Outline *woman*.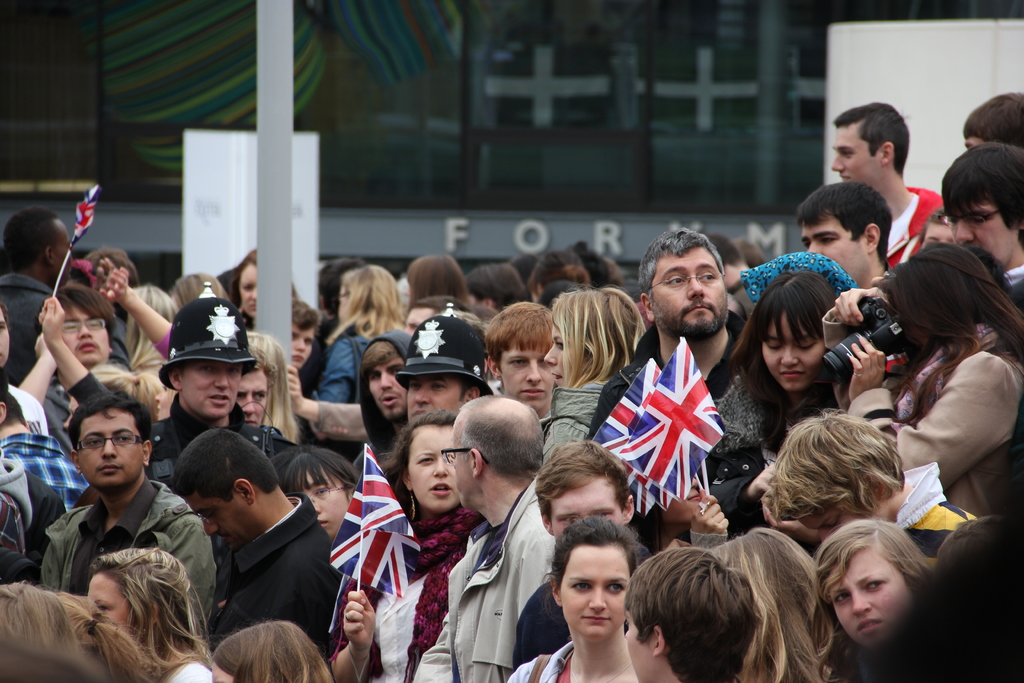
Outline: (left=321, top=412, right=481, bottom=682).
